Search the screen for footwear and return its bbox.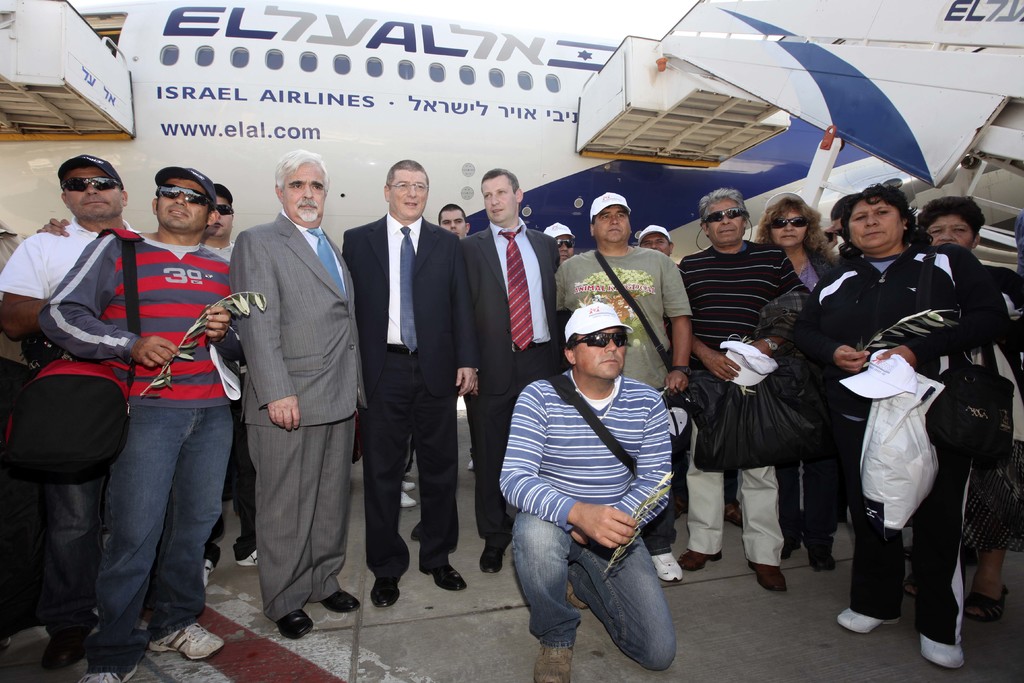
Found: rect(722, 502, 744, 525).
